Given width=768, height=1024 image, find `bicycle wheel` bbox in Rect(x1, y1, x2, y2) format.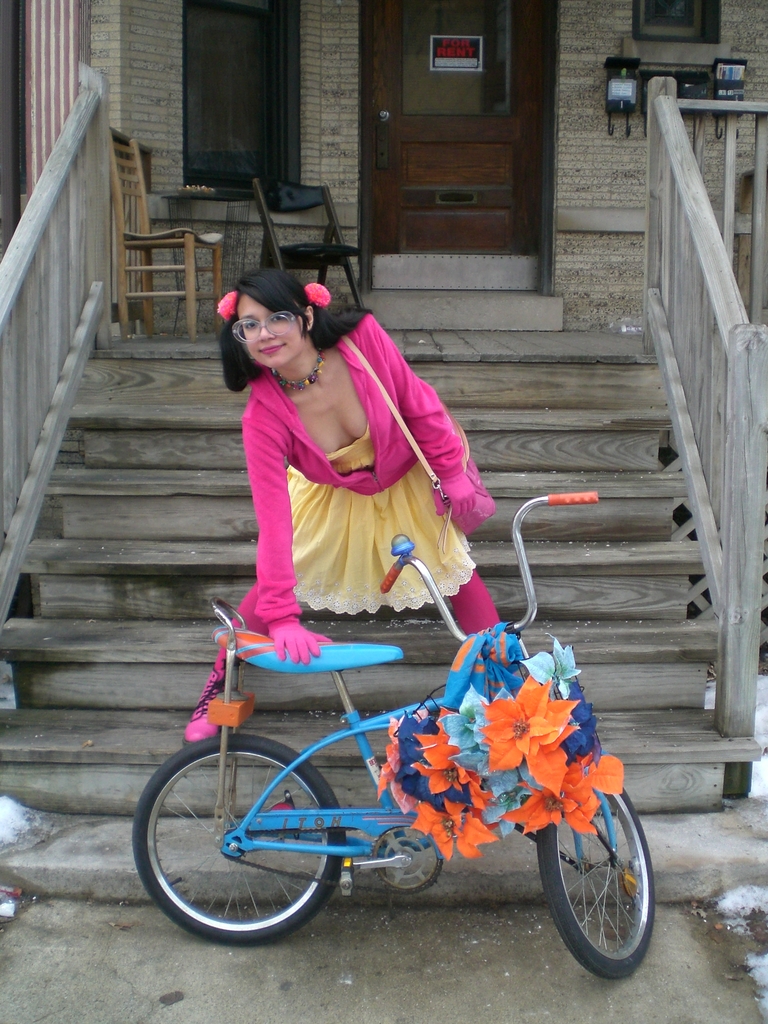
Rect(534, 751, 665, 979).
